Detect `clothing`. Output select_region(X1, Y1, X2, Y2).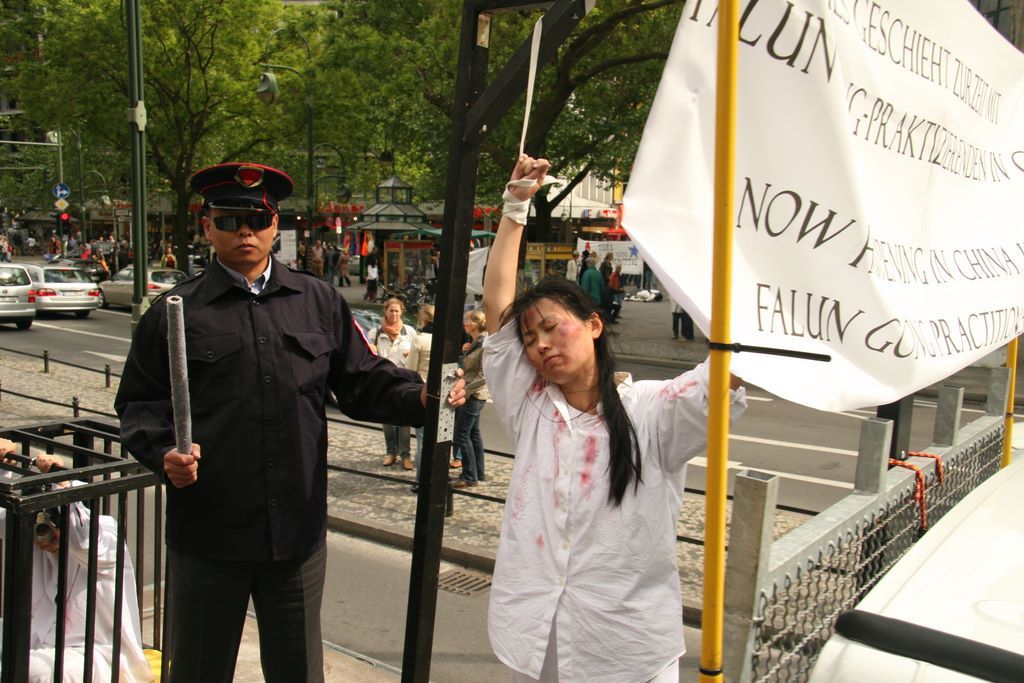
select_region(0, 505, 154, 682).
